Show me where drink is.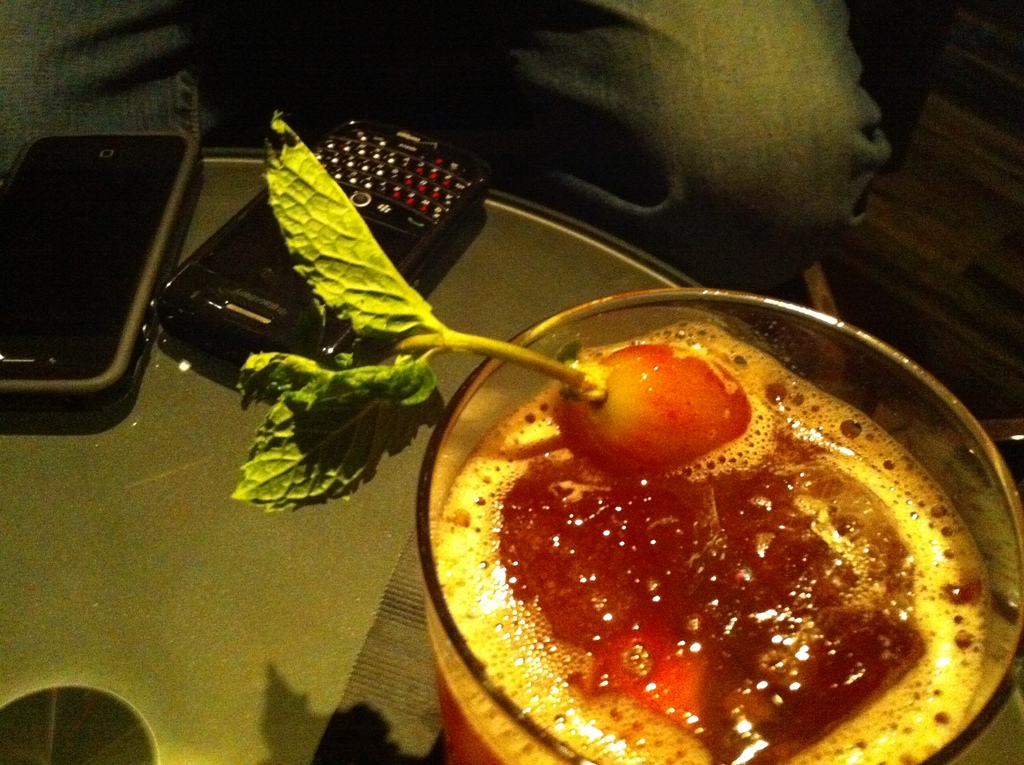
drink is at x1=429, y1=322, x2=989, y2=764.
